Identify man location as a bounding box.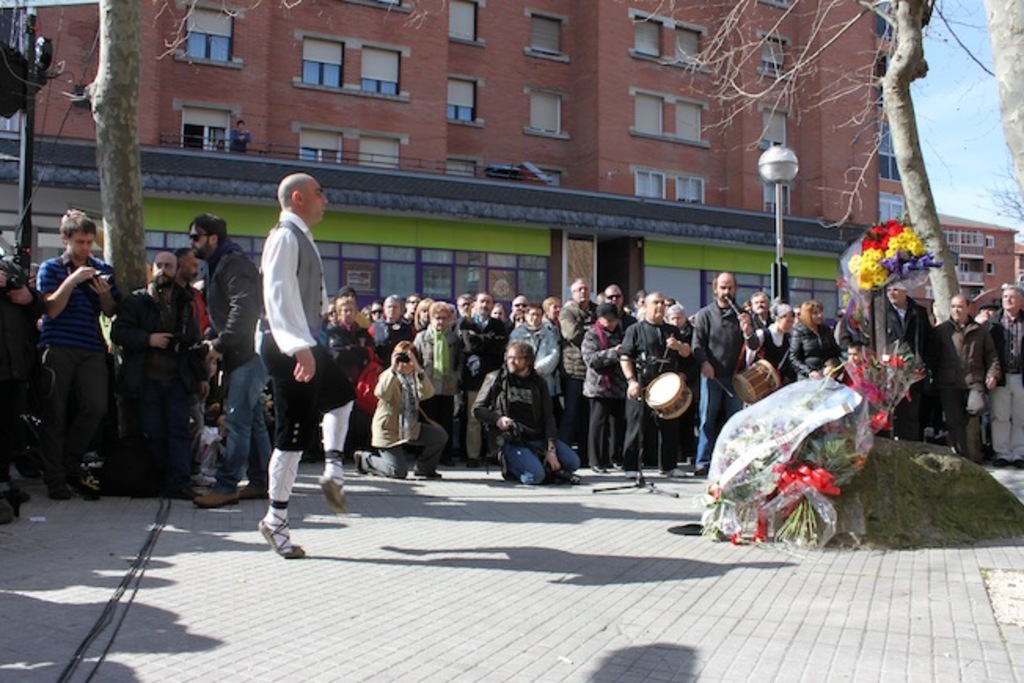
[x1=179, y1=210, x2=269, y2=509].
